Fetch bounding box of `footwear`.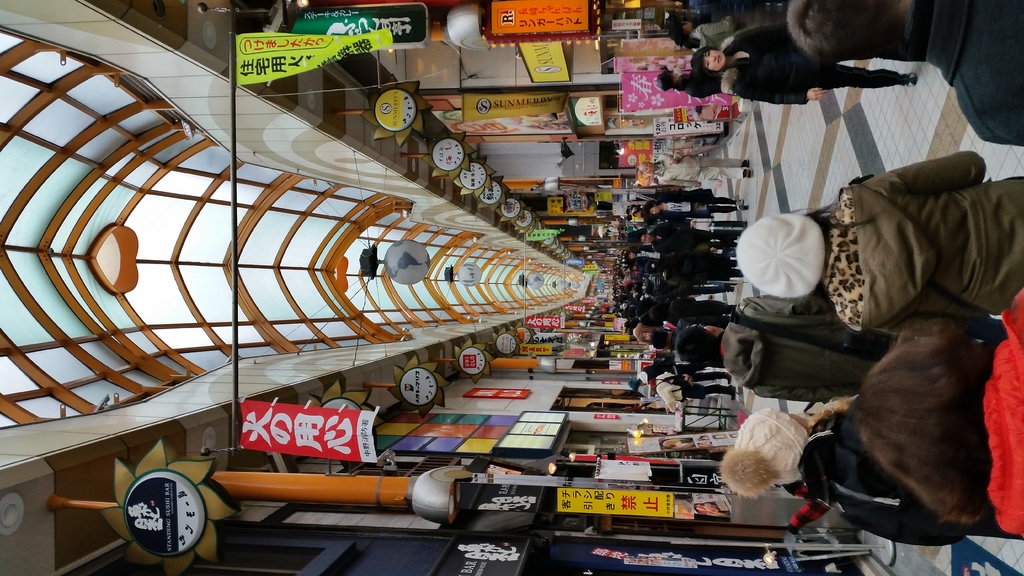
Bbox: bbox=(740, 159, 749, 169).
